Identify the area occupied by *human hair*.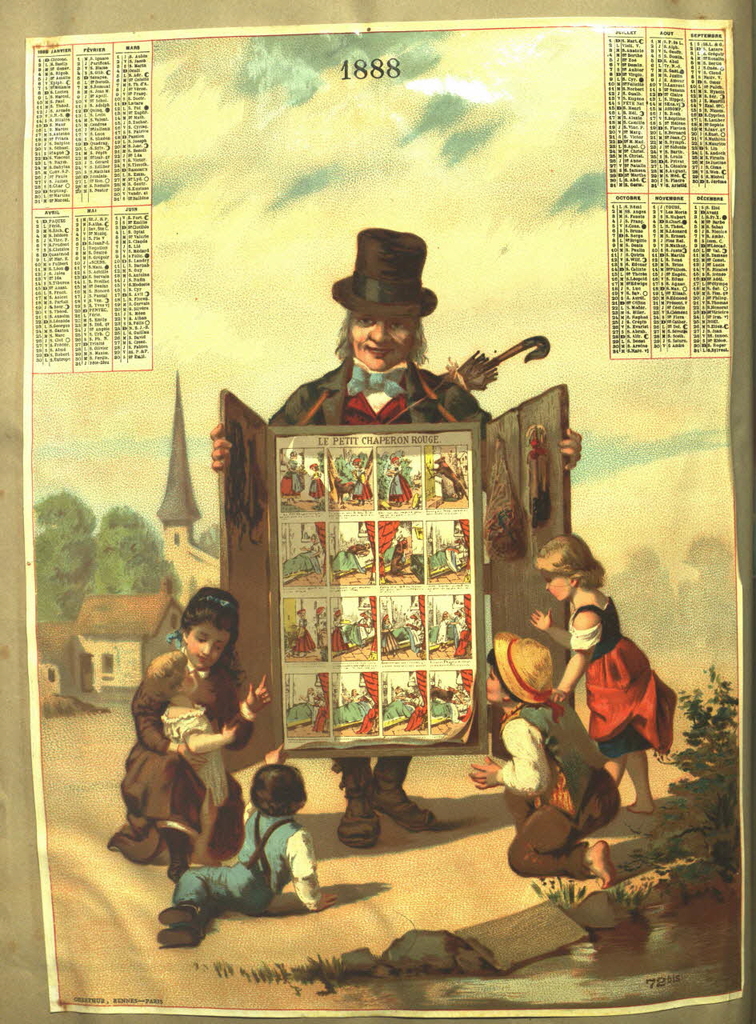
Area: region(332, 310, 430, 366).
